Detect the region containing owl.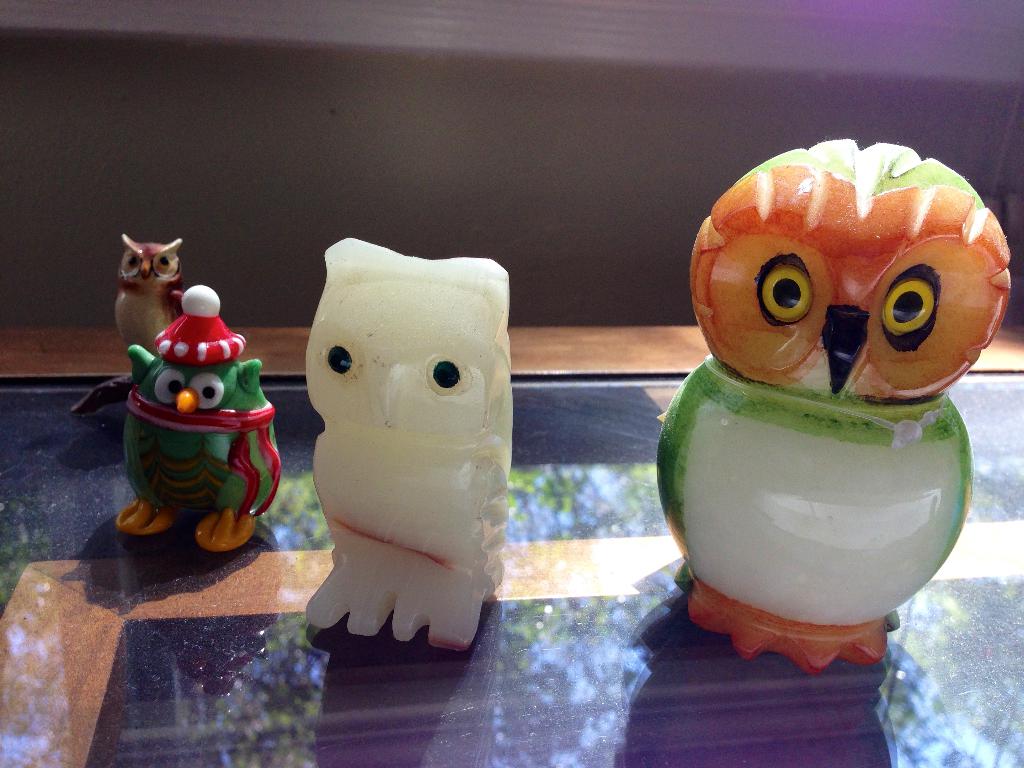
bbox(113, 343, 287, 550).
